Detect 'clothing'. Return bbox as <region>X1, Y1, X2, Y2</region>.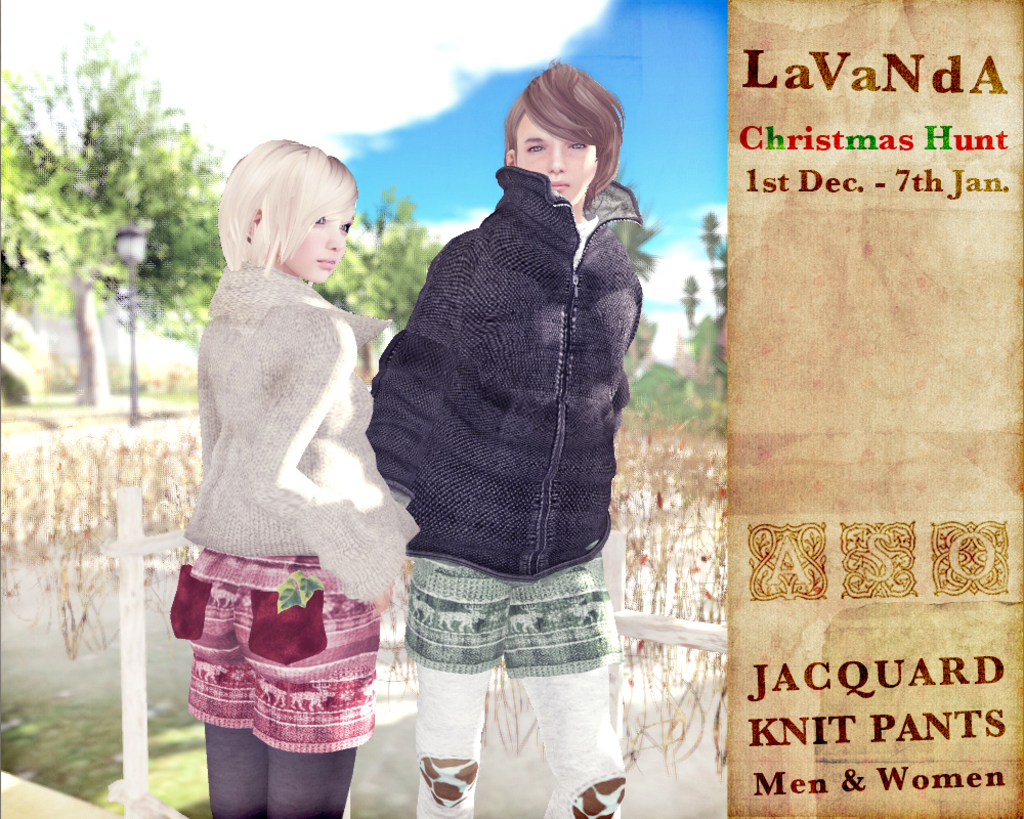
<region>369, 174, 644, 818</region>.
